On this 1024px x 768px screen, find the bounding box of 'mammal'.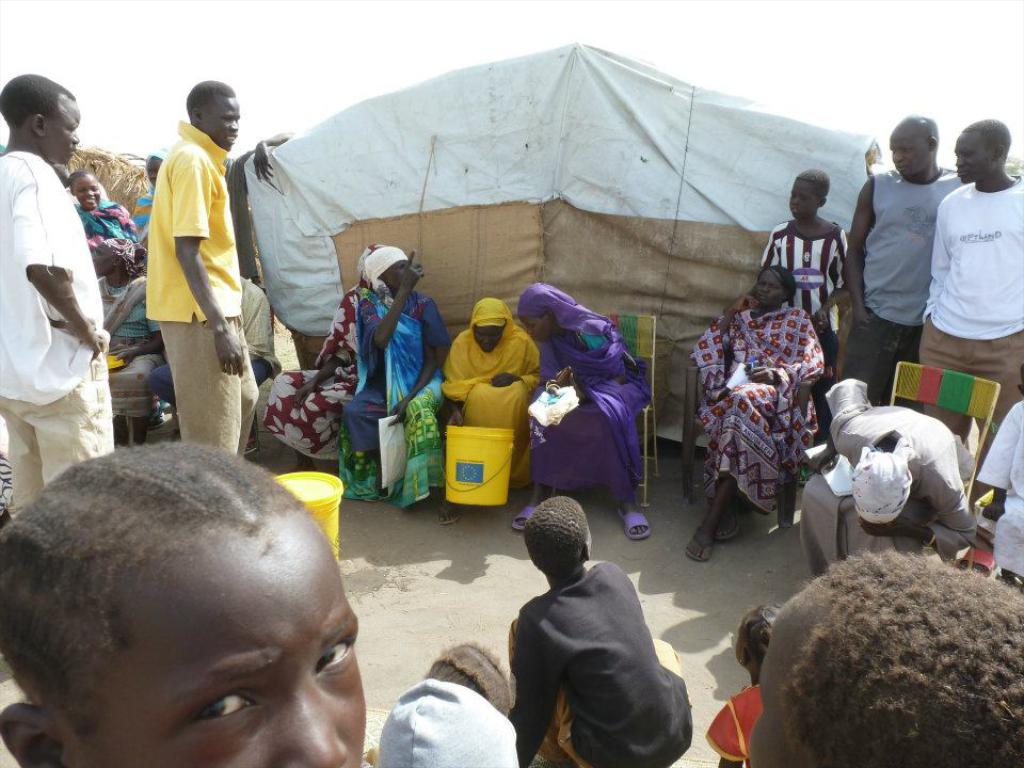
Bounding box: [x1=845, y1=114, x2=1018, y2=406].
